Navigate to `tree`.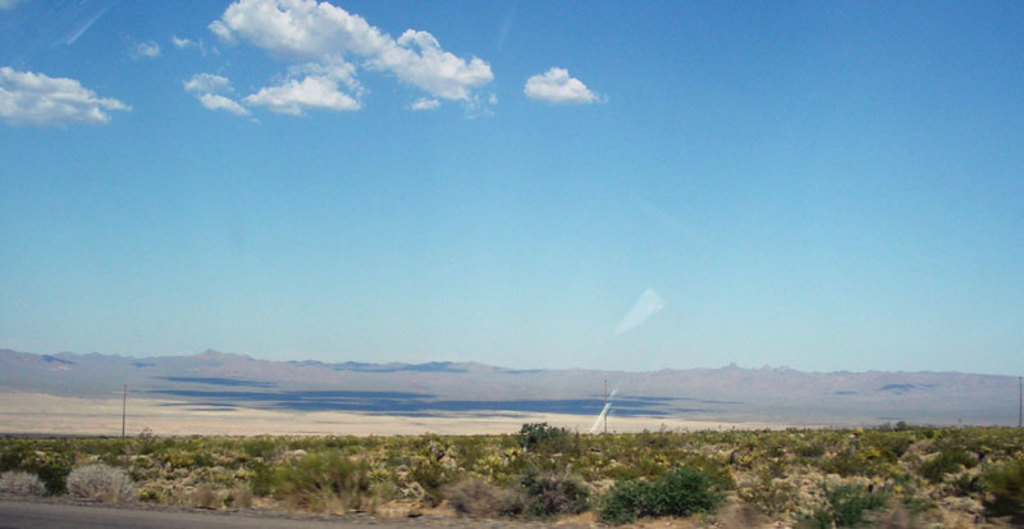
Navigation target: 582,456,719,528.
